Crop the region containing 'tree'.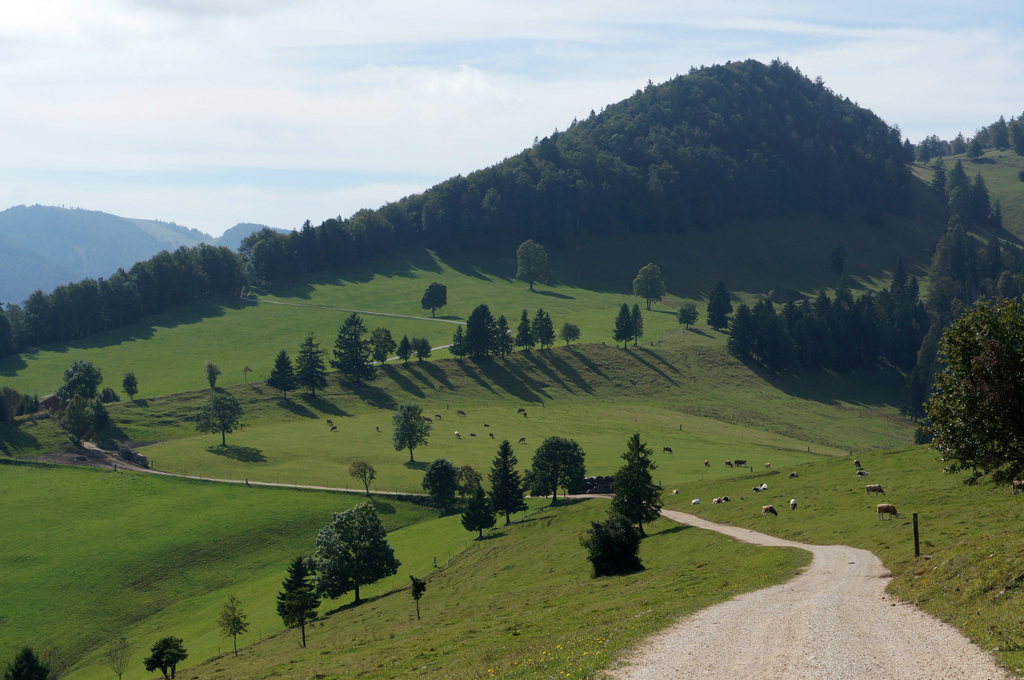
Crop region: (528,433,587,508).
